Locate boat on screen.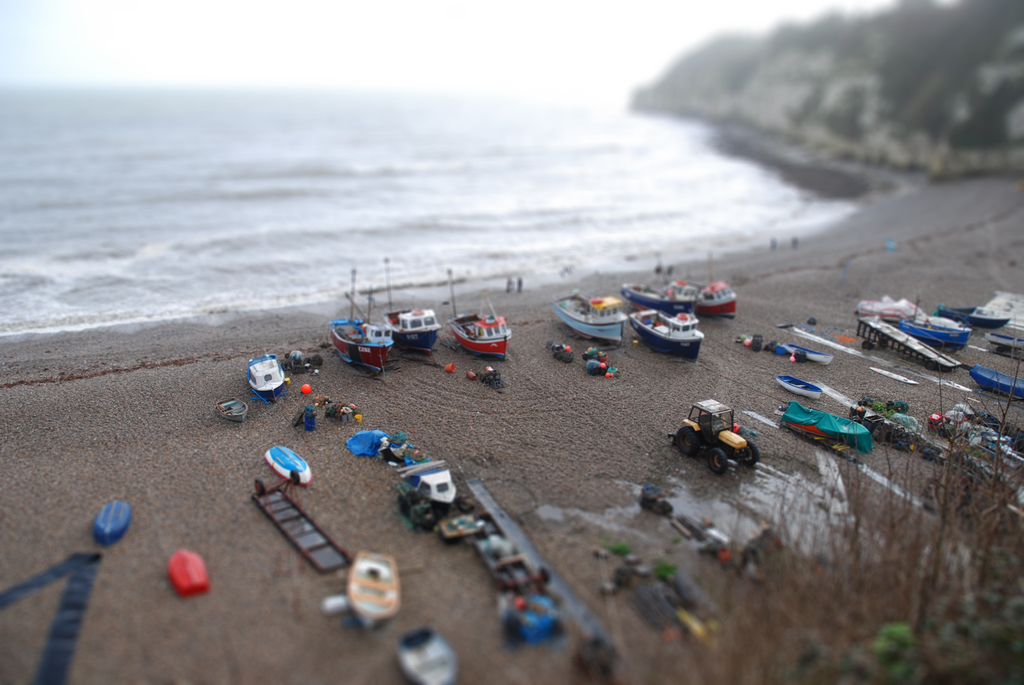
On screen at <box>965,364,1023,406</box>.
